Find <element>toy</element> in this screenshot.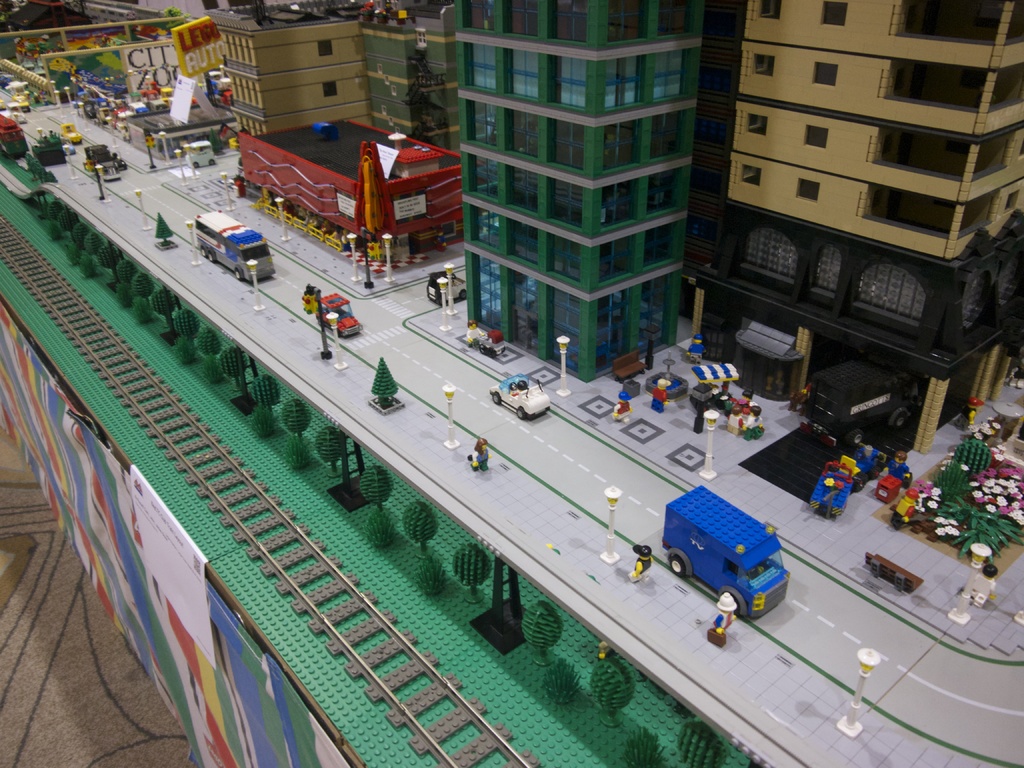
The bounding box for <element>toy</element> is l=180, t=203, r=281, b=287.
